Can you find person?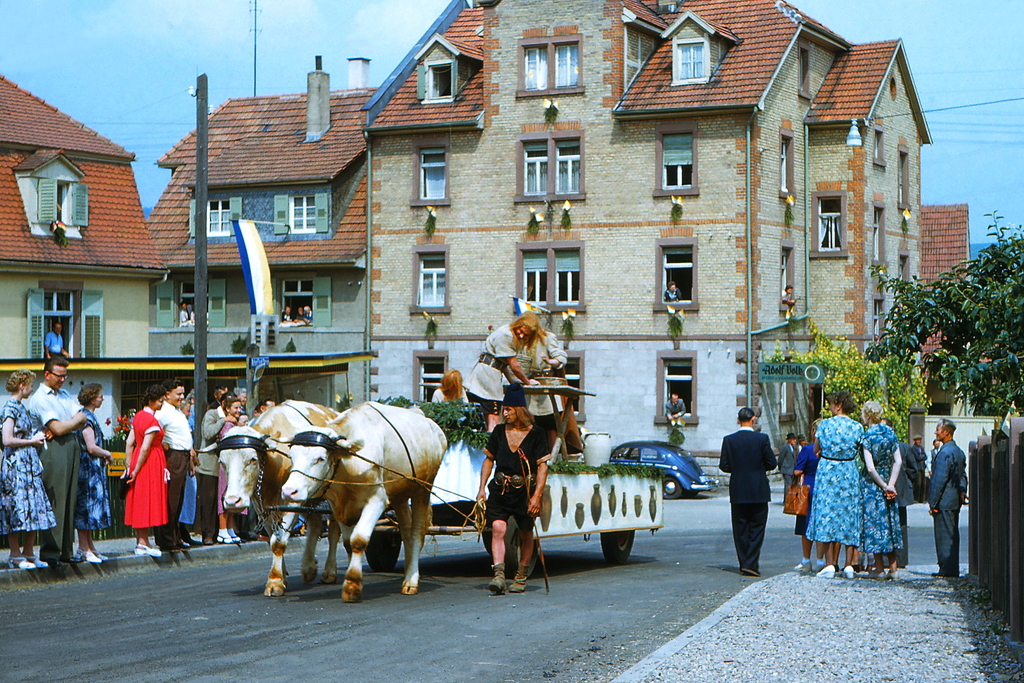
Yes, bounding box: bbox=[179, 299, 190, 327].
